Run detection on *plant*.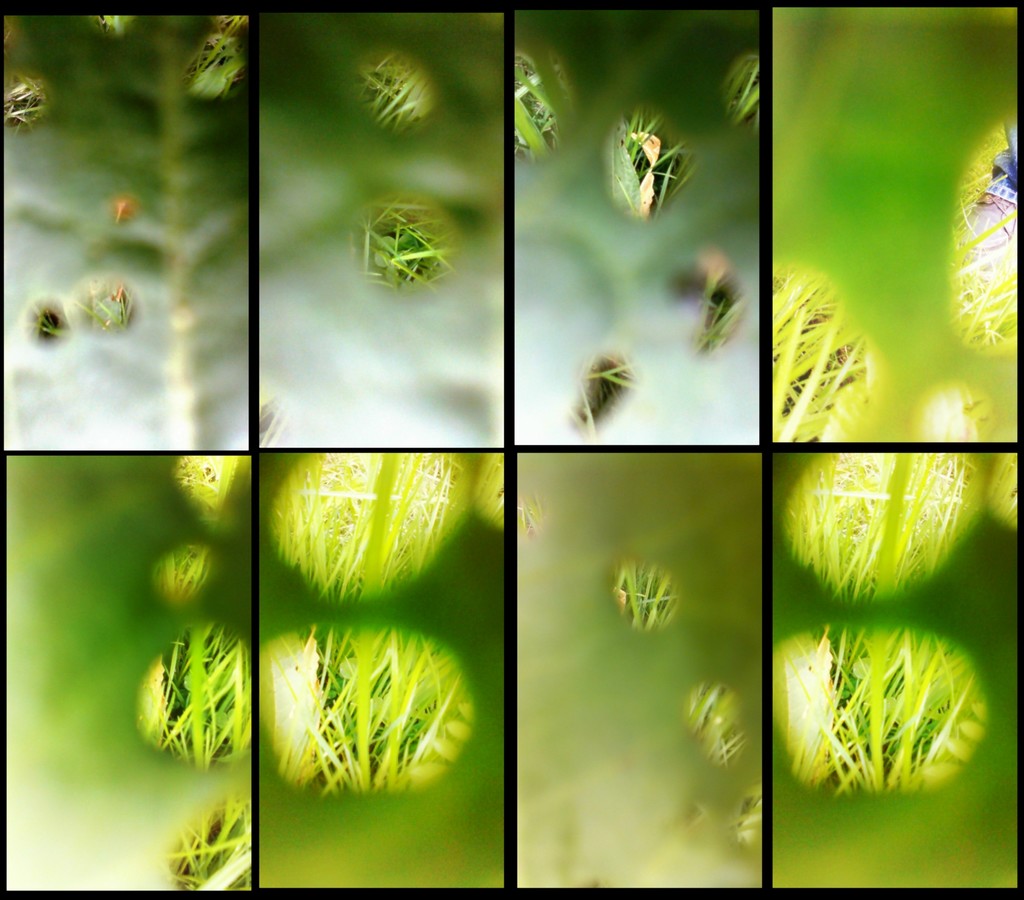
Result: 248:450:472:786.
